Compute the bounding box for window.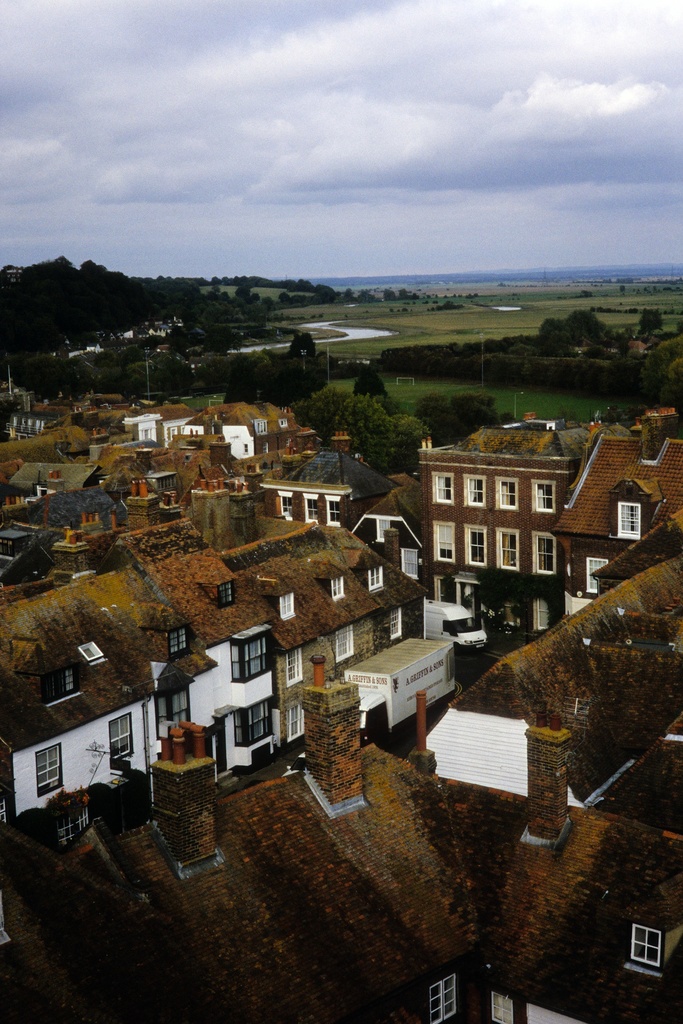
[x1=106, y1=709, x2=141, y2=756].
